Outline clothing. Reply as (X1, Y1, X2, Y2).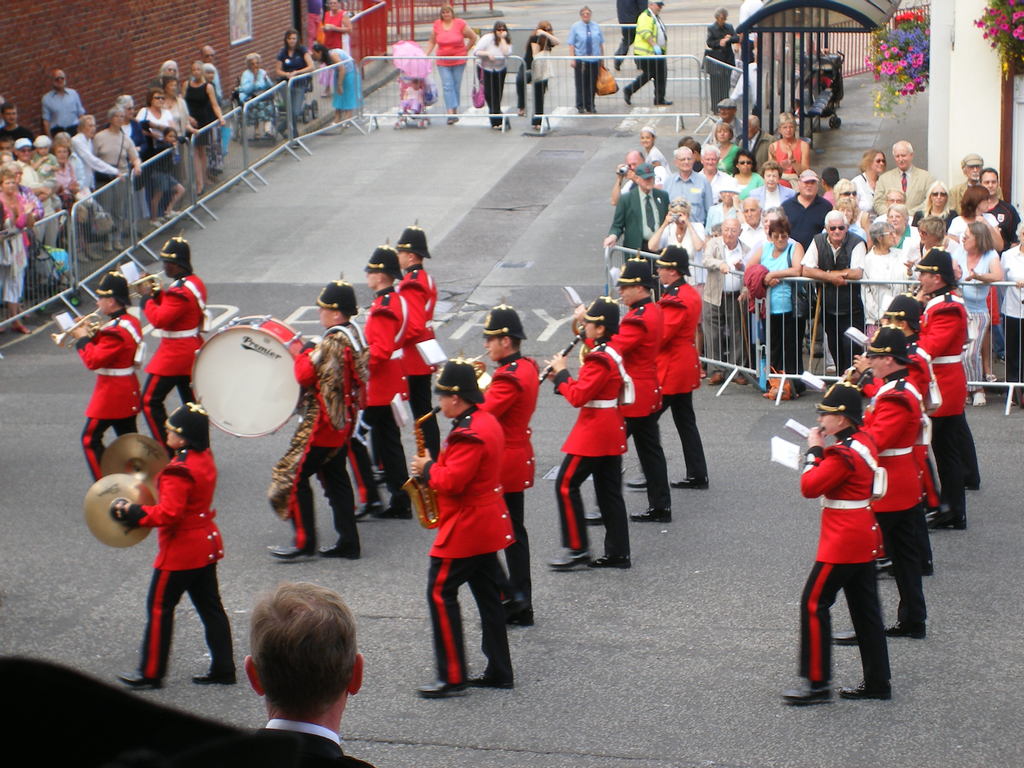
(795, 428, 881, 689).
